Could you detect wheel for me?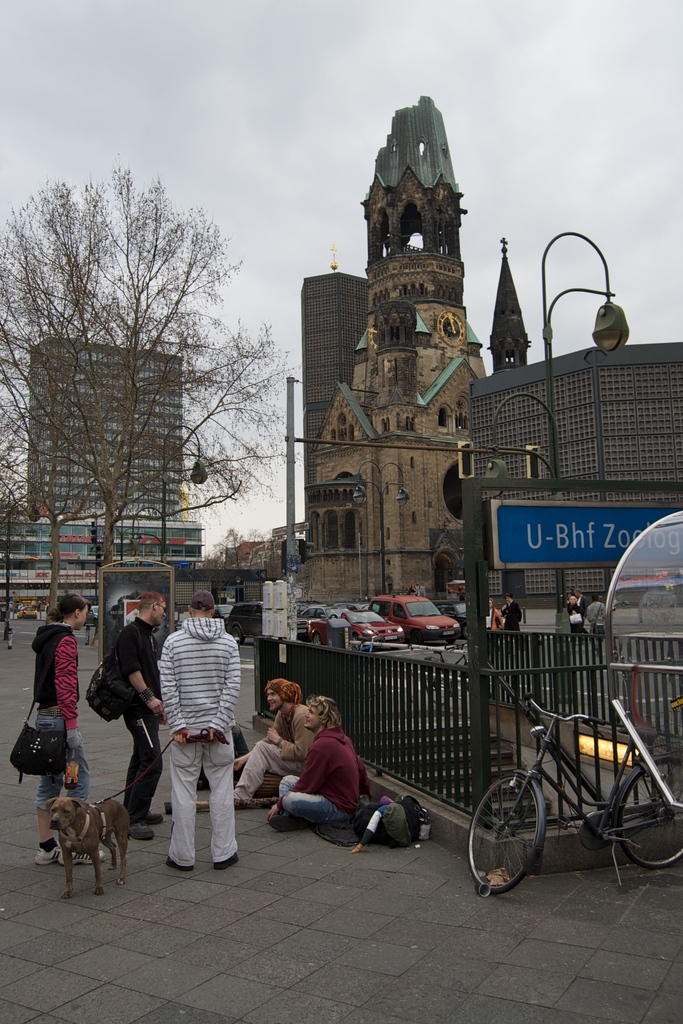
Detection result: {"x1": 230, "y1": 624, "x2": 245, "y2": 643}.
